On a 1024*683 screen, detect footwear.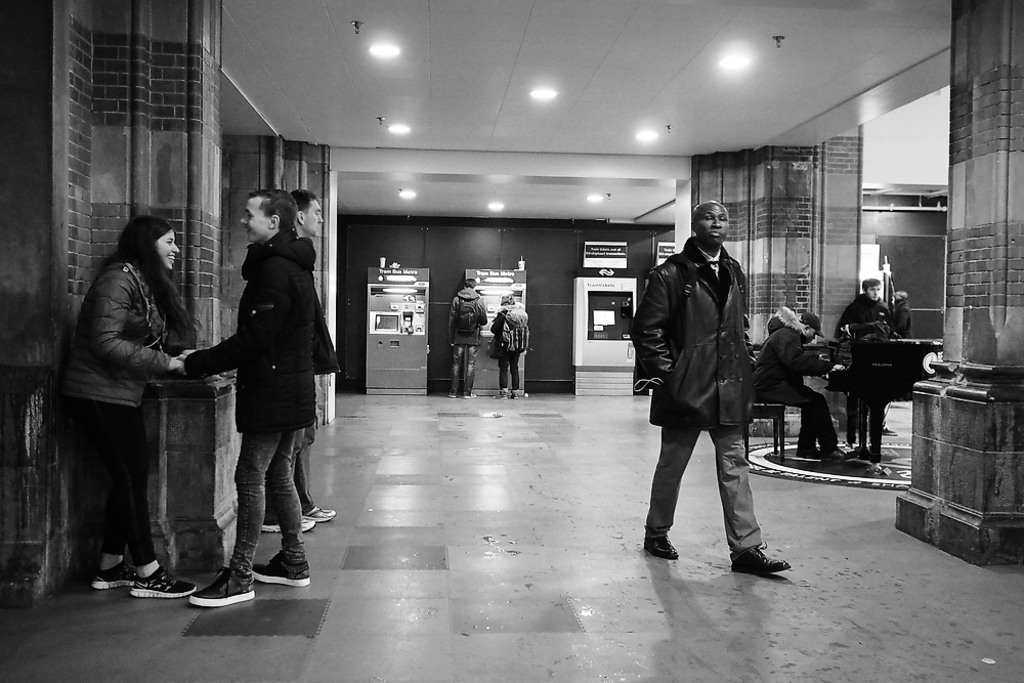
[724, 520, 788, 584].
